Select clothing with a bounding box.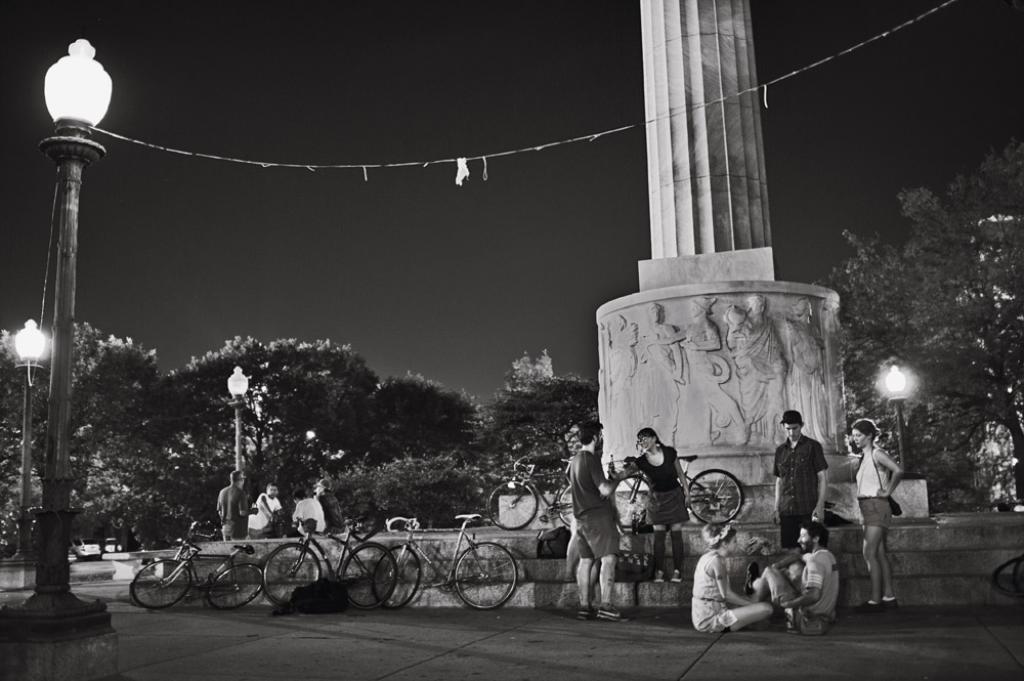
[x1=214, y1=483, x2=253, y2=534].
